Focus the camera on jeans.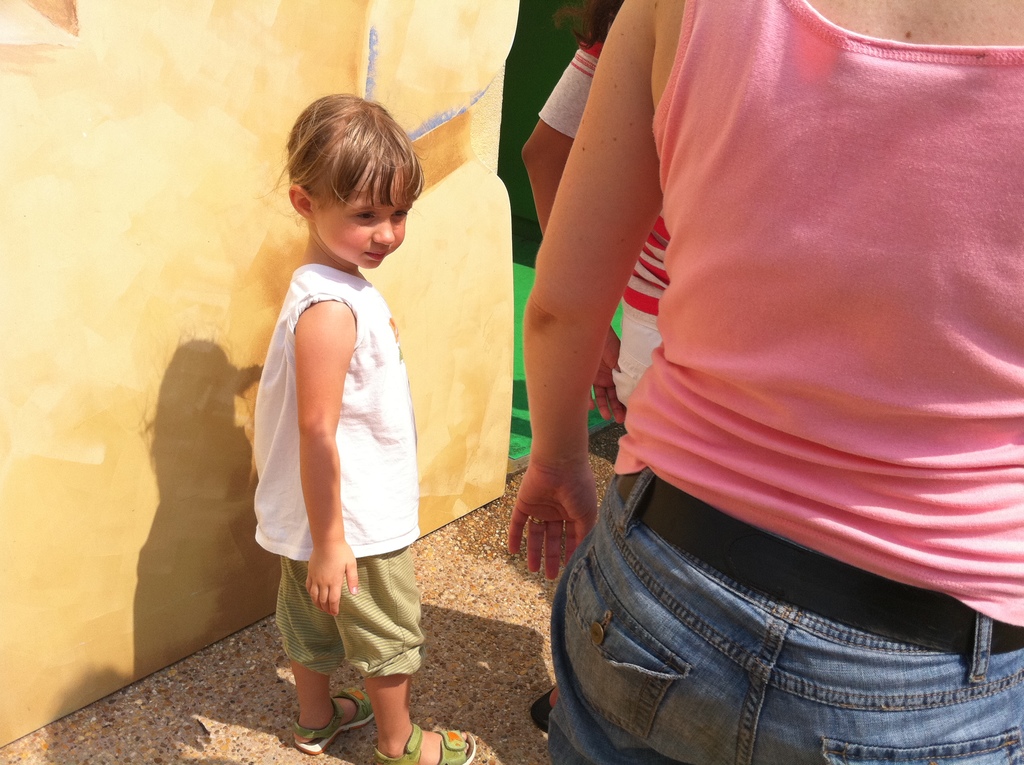
Focus region: bbox(551, 467, 1023, 764).
